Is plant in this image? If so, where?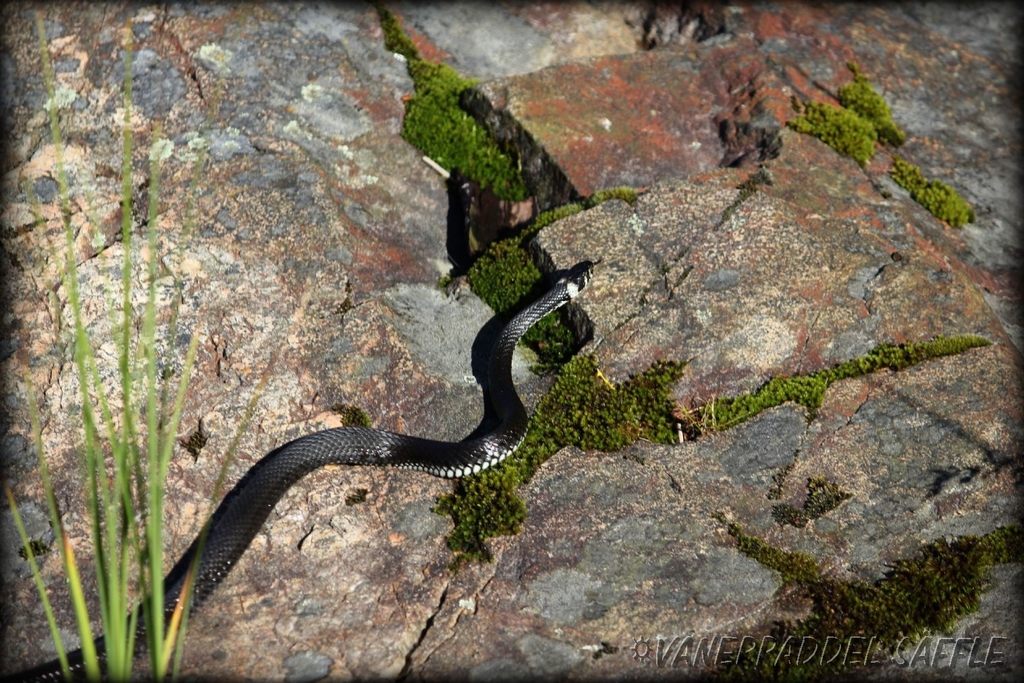
Yes, at [456, 184, 650, 384].
